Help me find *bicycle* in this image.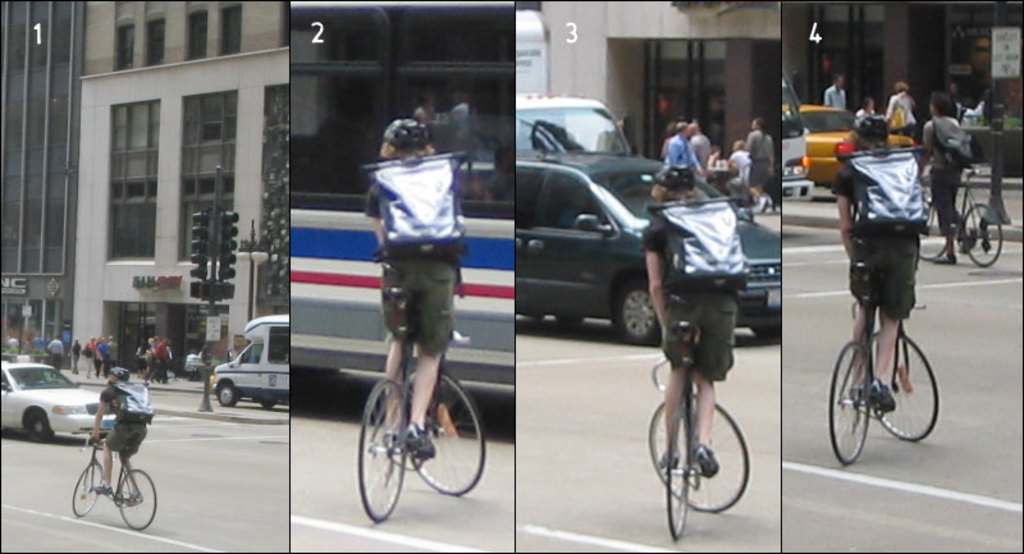
Found it: pyautogui.locateOnScreen(919, 151, 1006, 270).
